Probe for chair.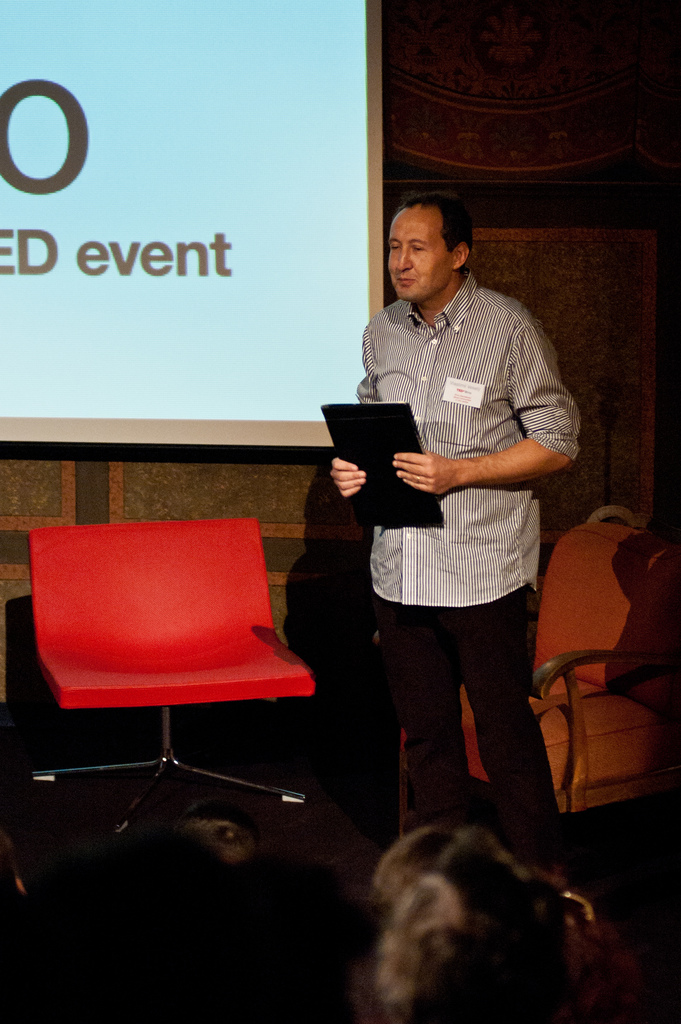
Probe result: Rect(0, 508, 338, 854).
